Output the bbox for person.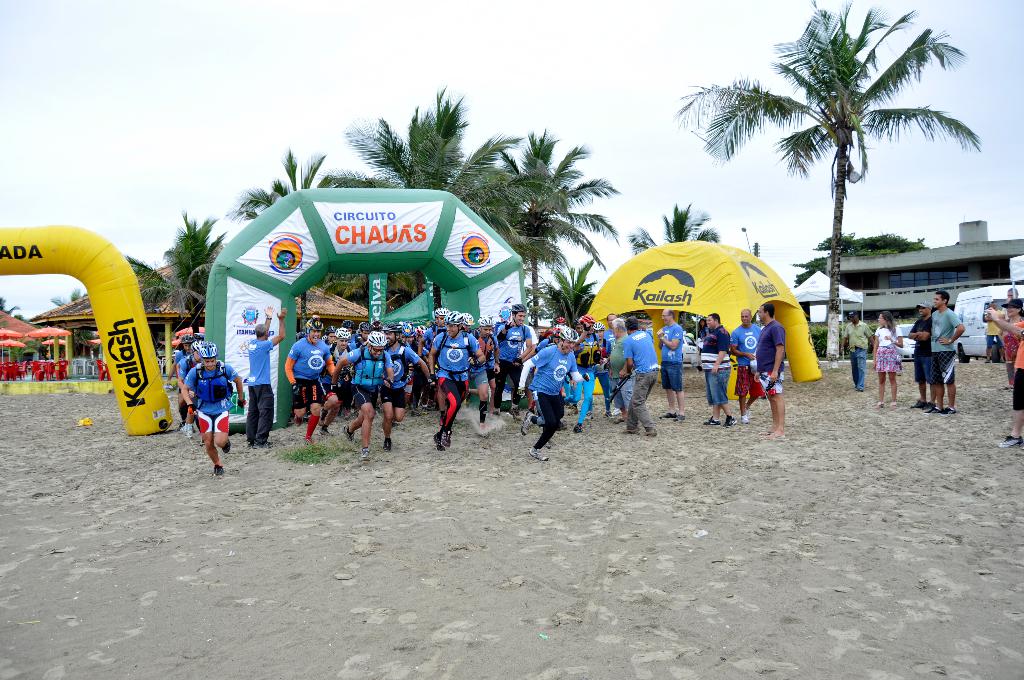
[924, 289, 966, 415].
